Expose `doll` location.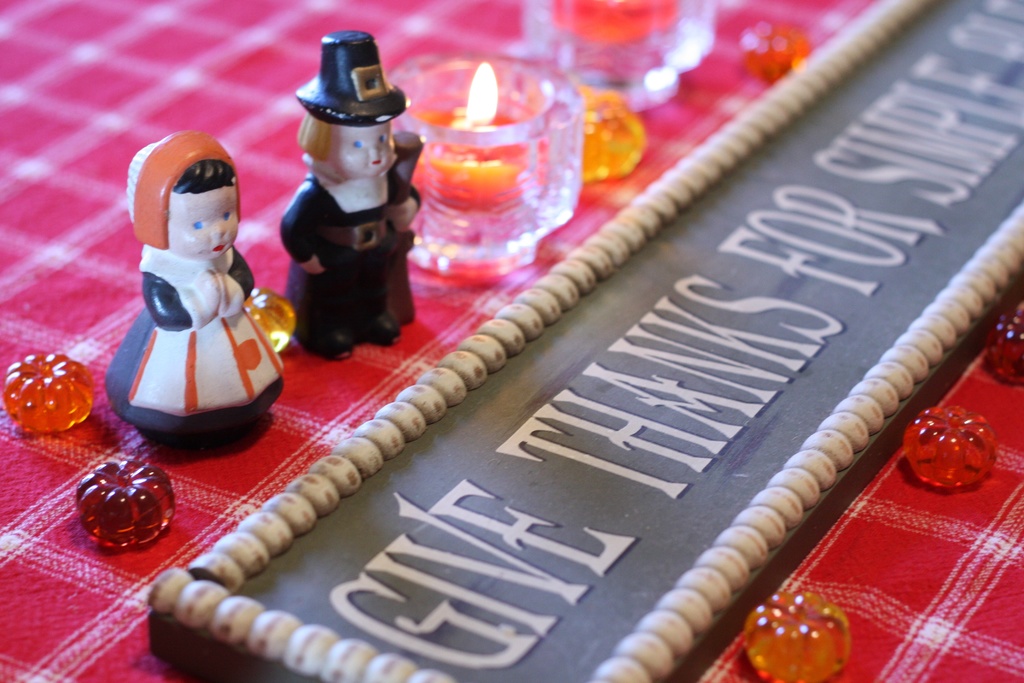
Exposed at (left=108, top=111, right=270, bottom=441).
